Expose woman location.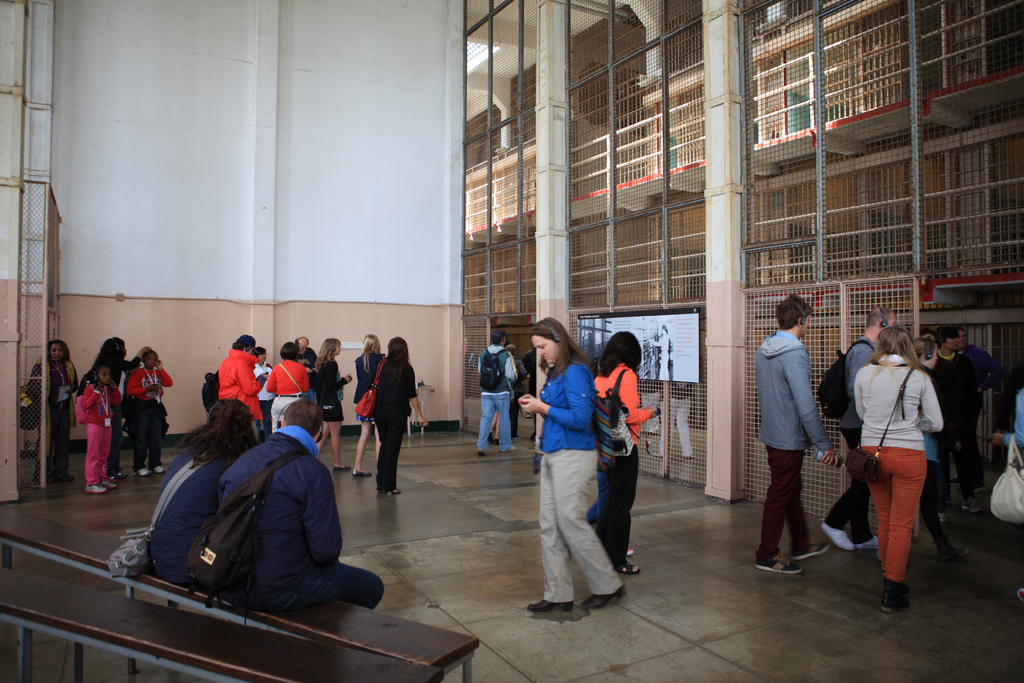
Exposed at detection(248, 343, 277, 443).
